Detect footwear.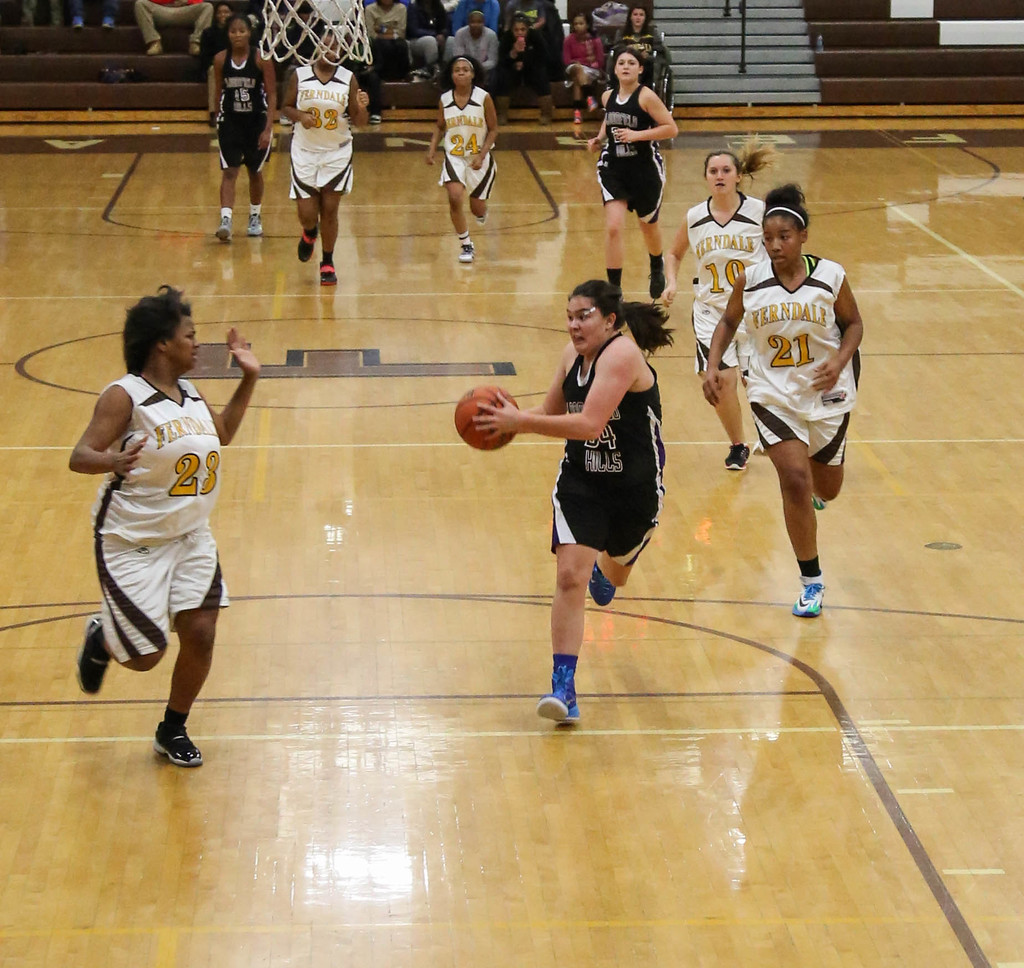
Detected at BBox(476, 212, 490, 229).
